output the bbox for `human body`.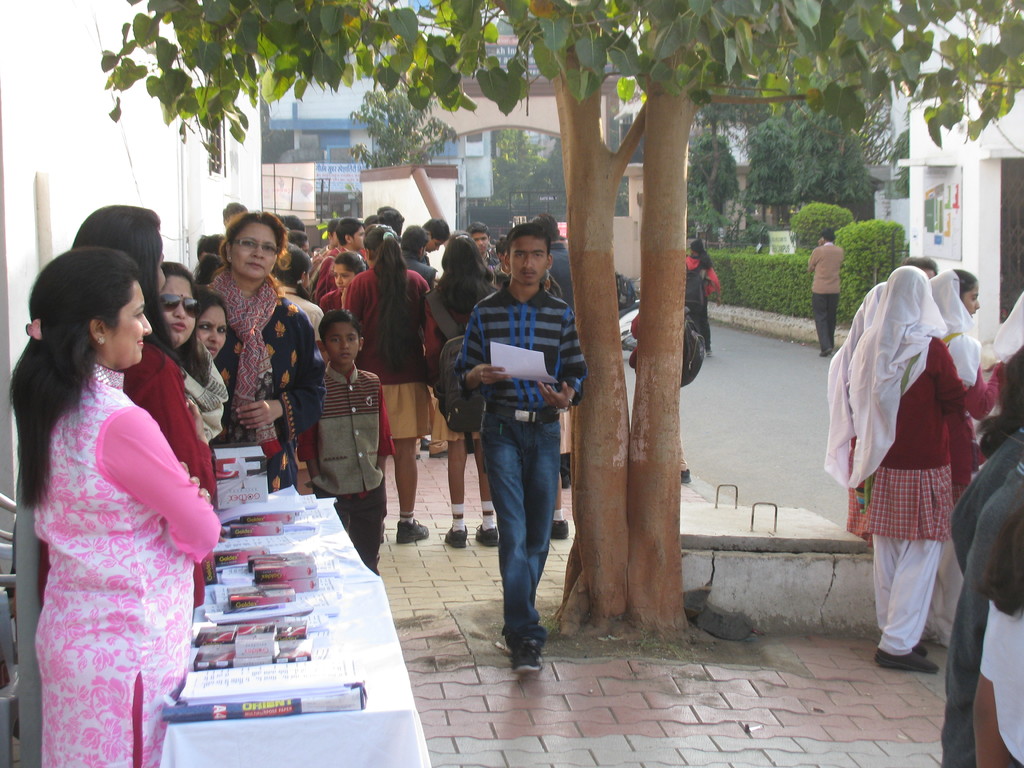
[x1=860, y1=269, x2=974, y2=684].
